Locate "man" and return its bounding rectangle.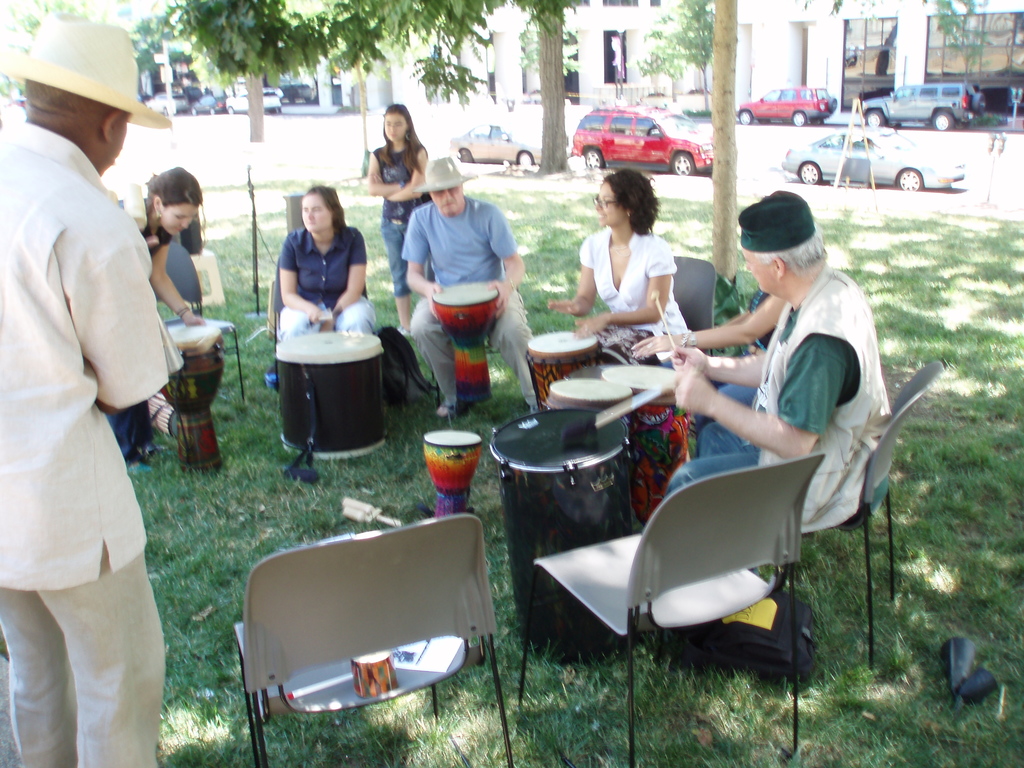
Rect(409, 157, 538, 415).
